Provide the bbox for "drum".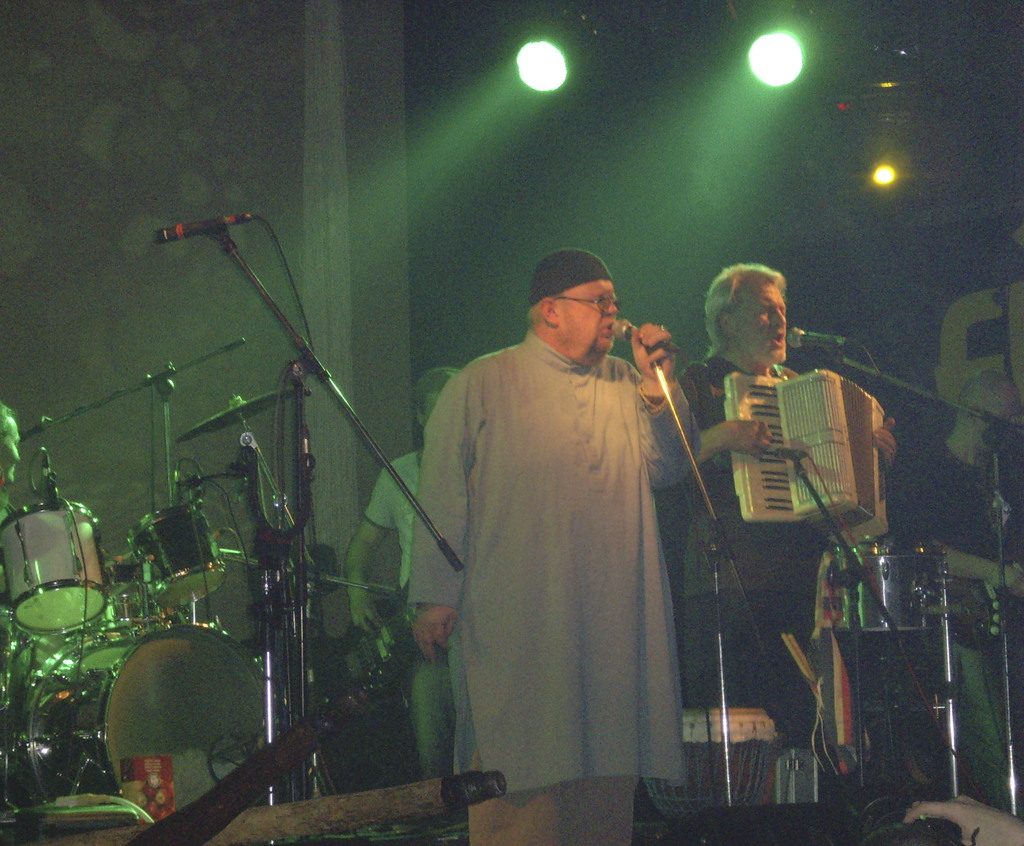
<bbox>24, 620, 273, 819</bbox>.
